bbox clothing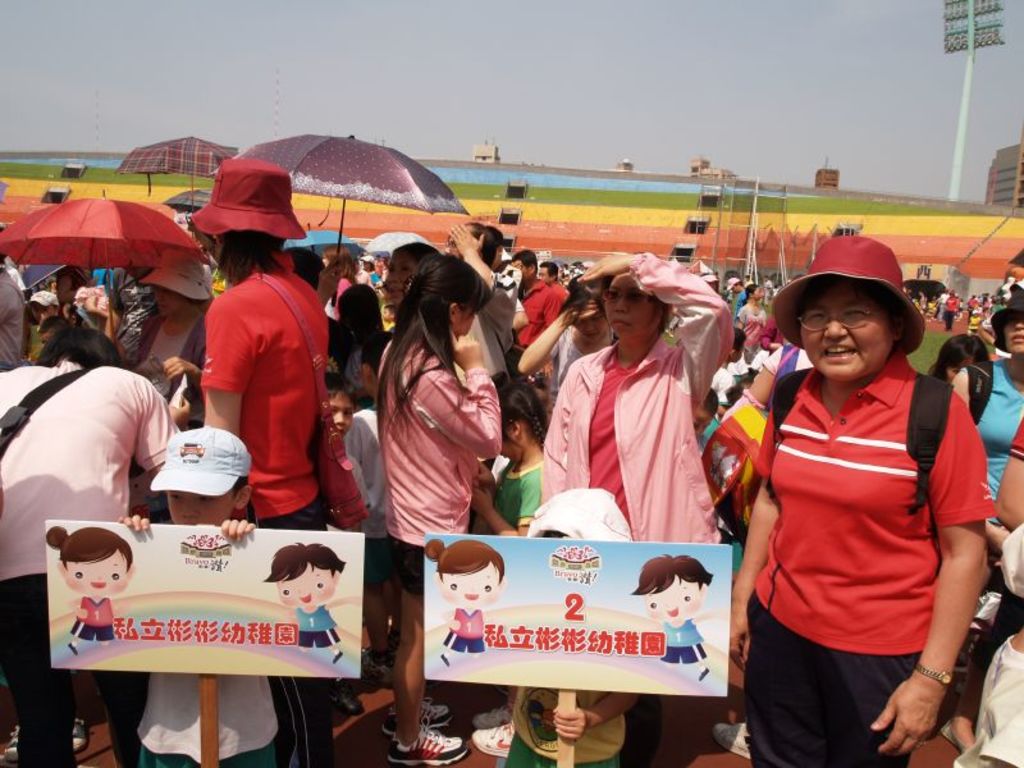
bbox(379, 325, 504, 591)
